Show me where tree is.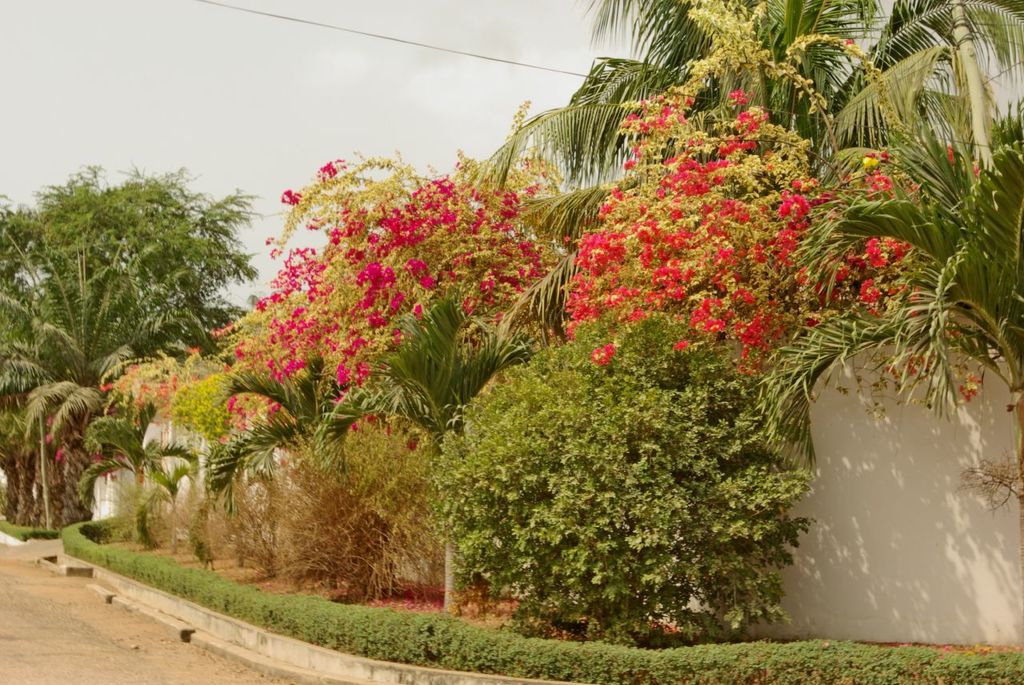
tree is at [x1=196, y1=333, x2=401, y2=593].
